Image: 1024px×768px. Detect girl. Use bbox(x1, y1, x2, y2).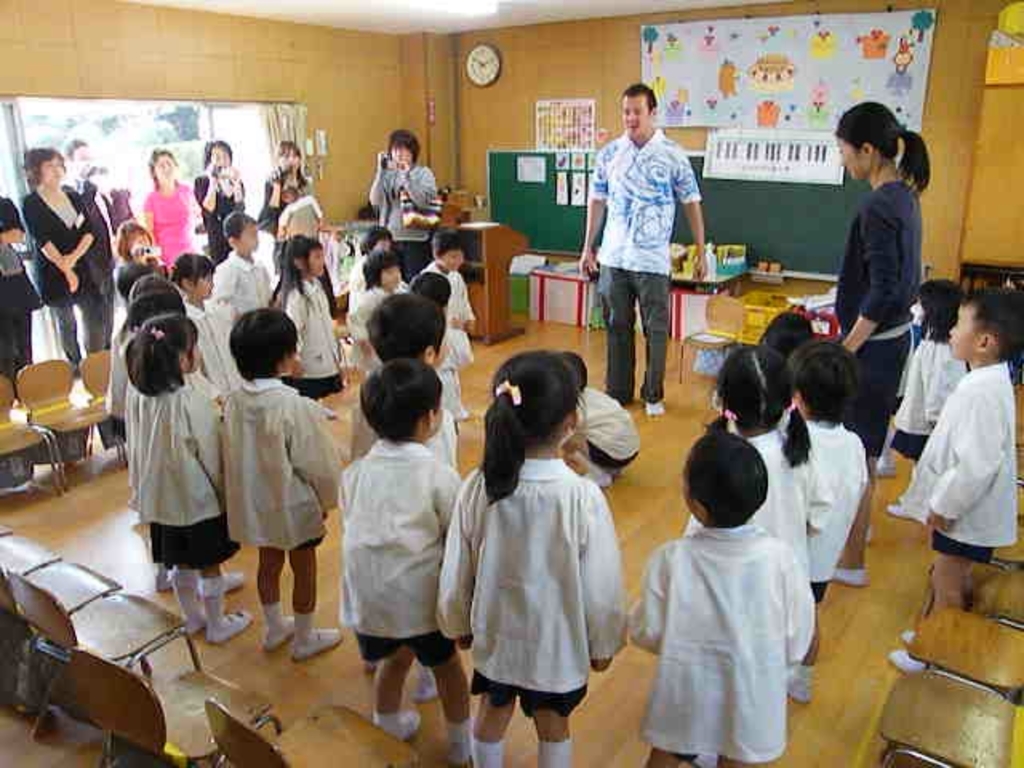
bbox(826, 94, 923, 573).
